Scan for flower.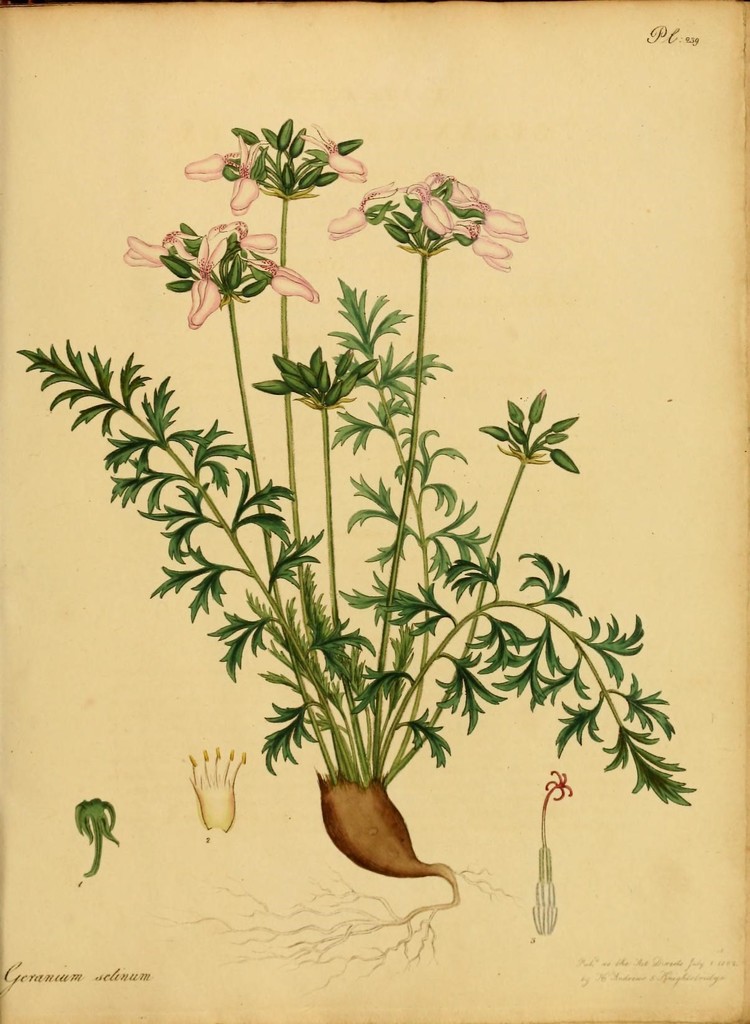
Scan result: (x1=161, y1=230, x2=193, y2=264).
